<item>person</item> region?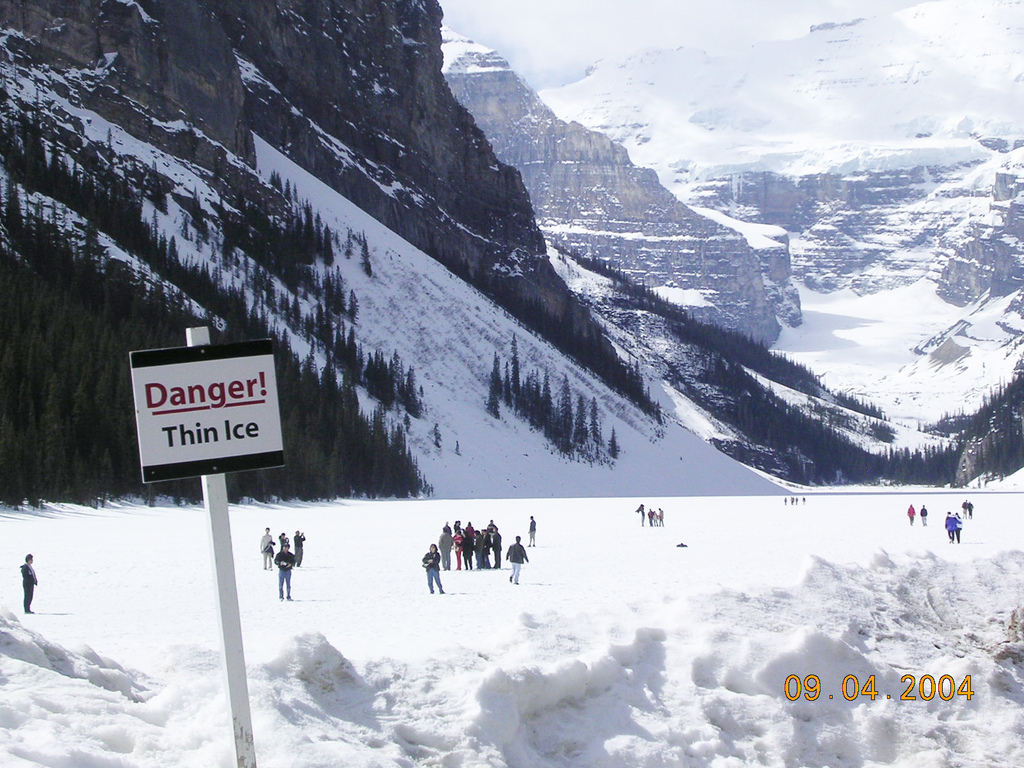
pyautogui.locateOnScreen(943, 511, 959, 535)
